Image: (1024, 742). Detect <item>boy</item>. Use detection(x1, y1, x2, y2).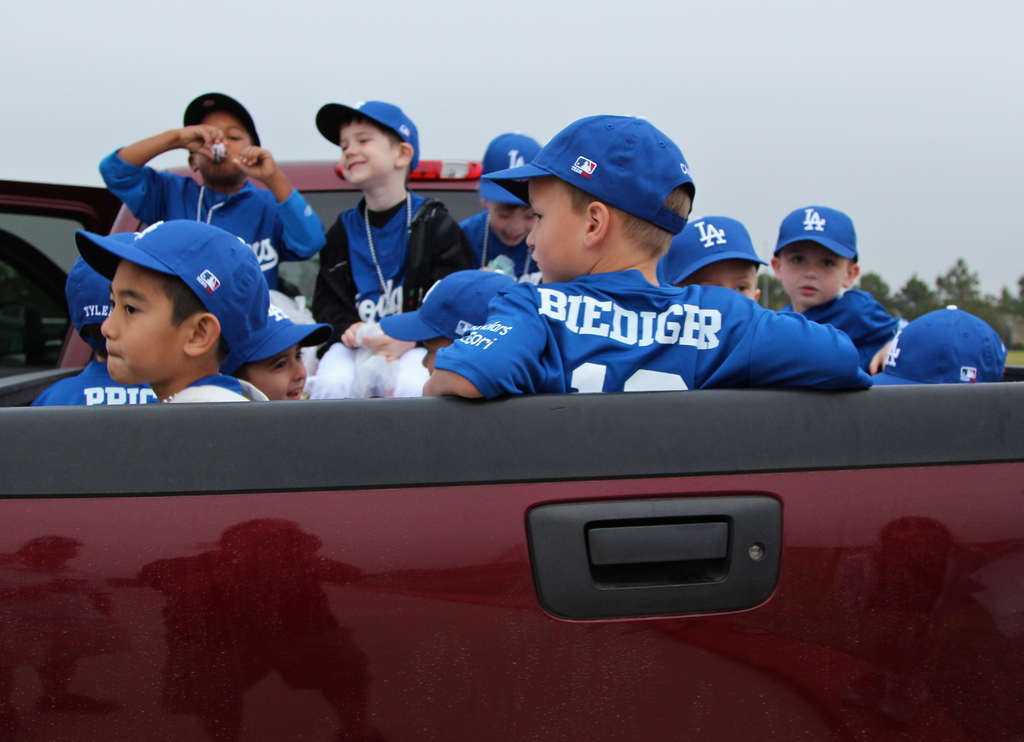
detection(225, 345, 307, 404).
